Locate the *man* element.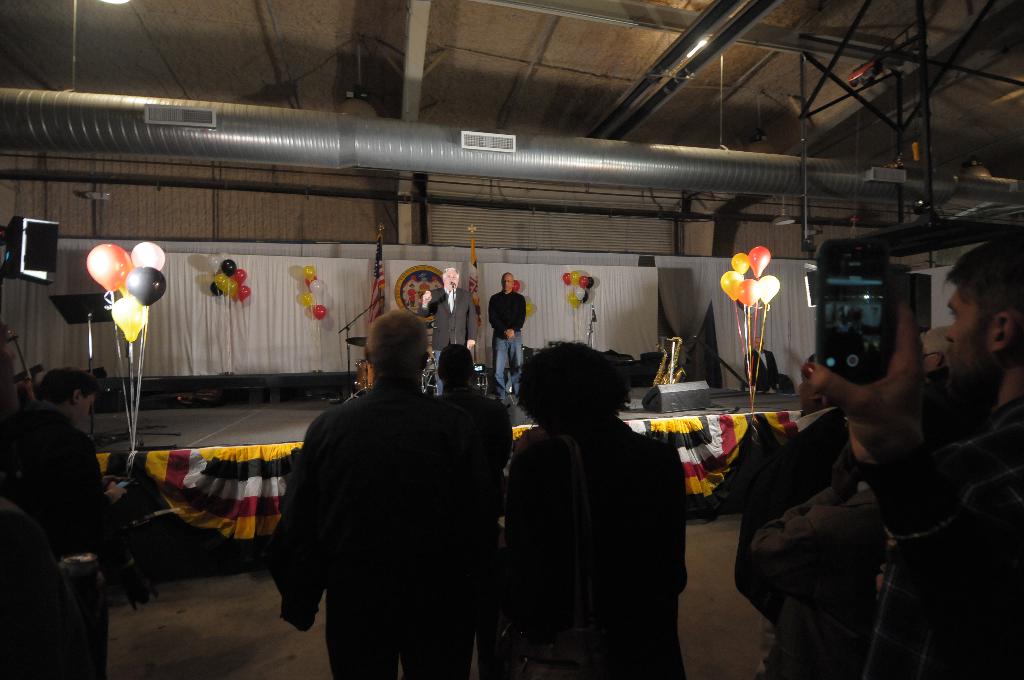
Element bbox: rect(936, 237, 1023, 423).
